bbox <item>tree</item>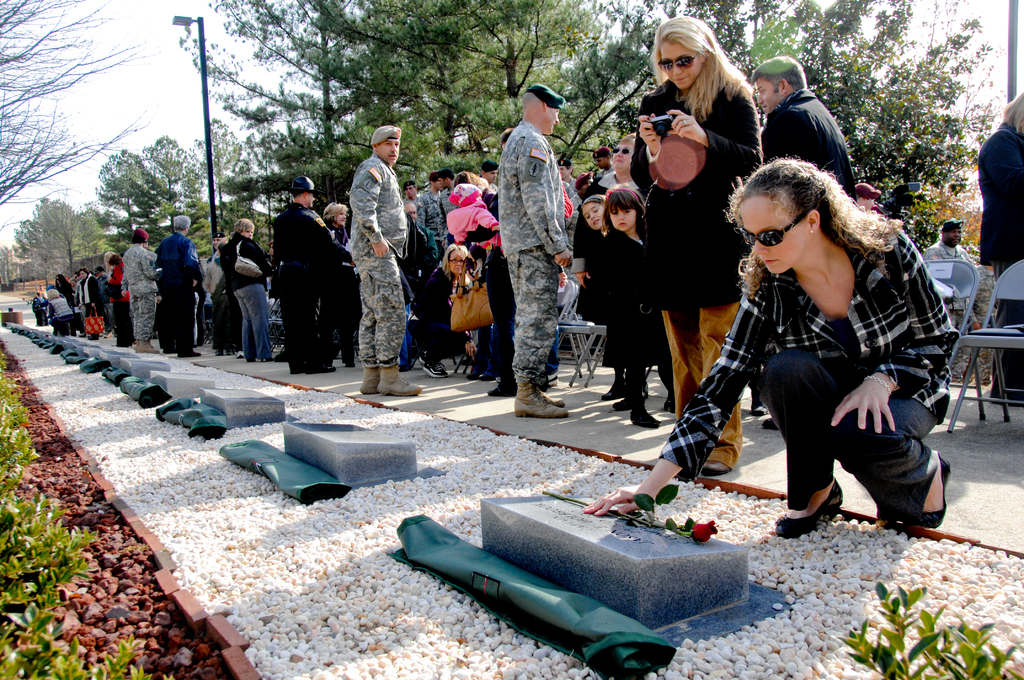
(0, 0, 153, 235)
